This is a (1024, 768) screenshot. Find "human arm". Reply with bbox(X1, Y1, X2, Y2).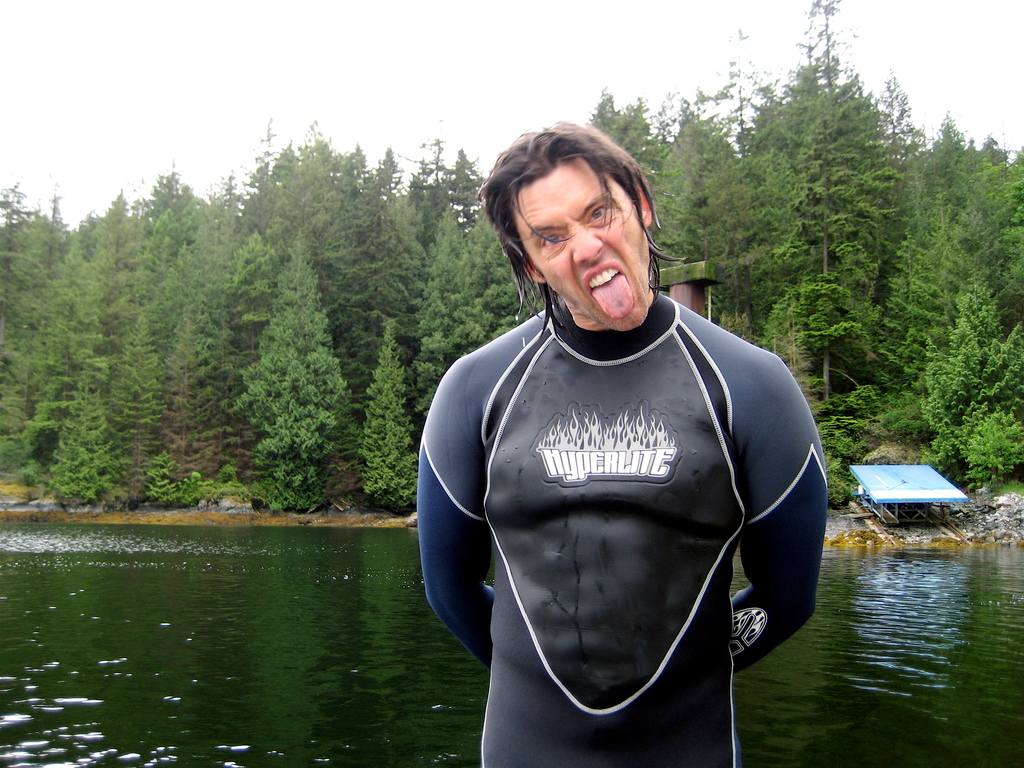
bbox(424, 374, 527, 695).
